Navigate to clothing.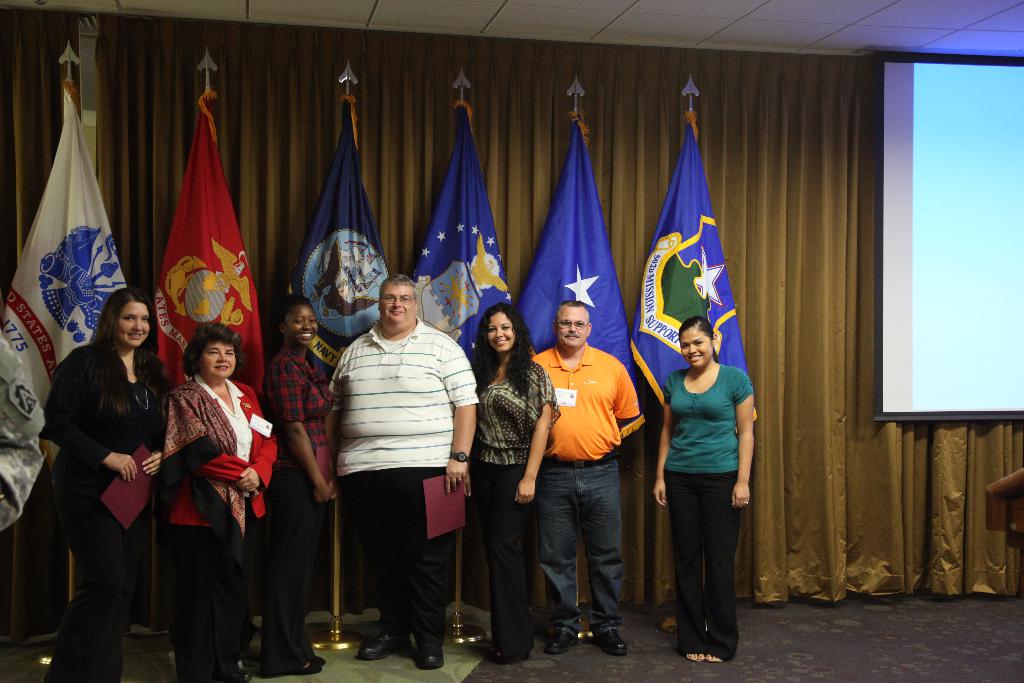
Navigation target: 521:346:644:641.
